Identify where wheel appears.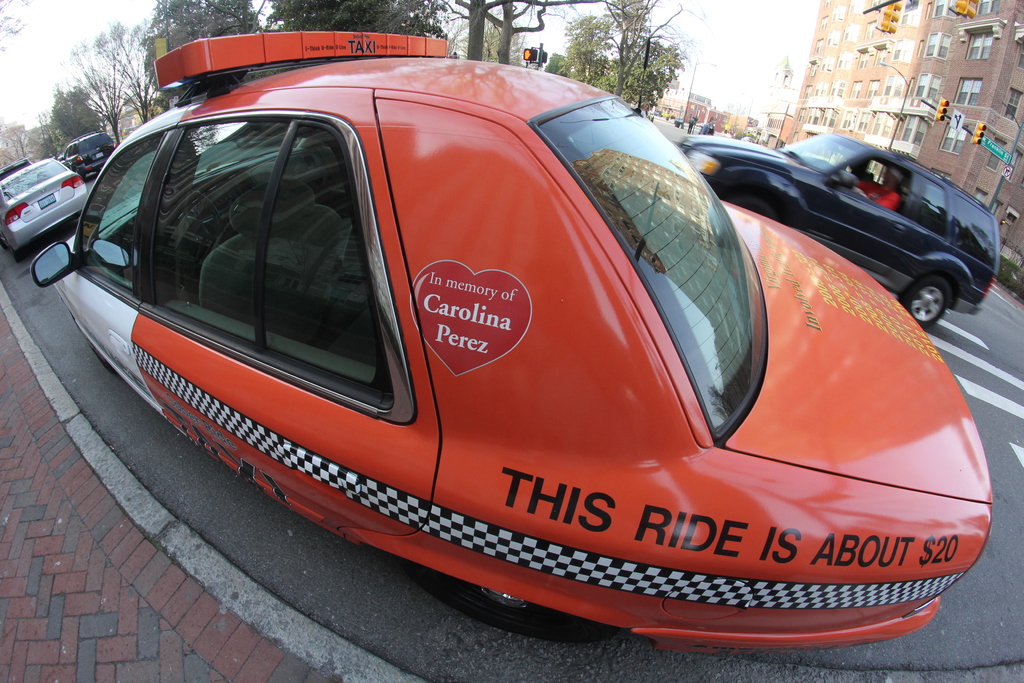
Appears at <box>896,276,948,335</box>.
